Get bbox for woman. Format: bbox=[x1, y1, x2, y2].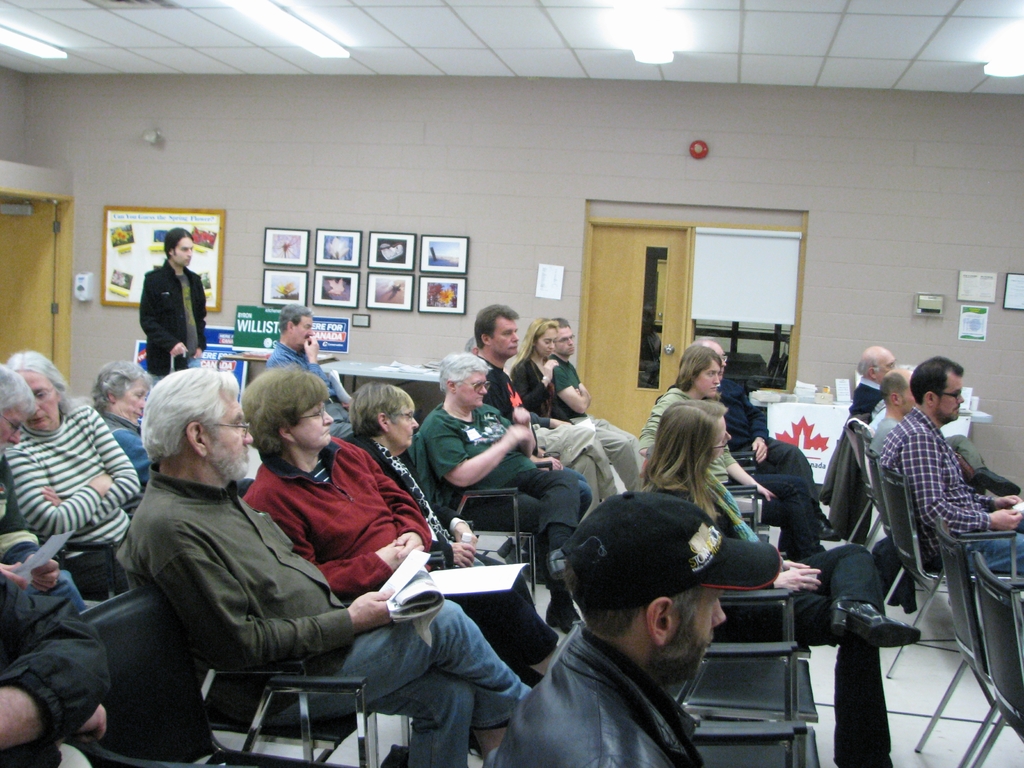
bbox=[93, 359, 150, 479].
